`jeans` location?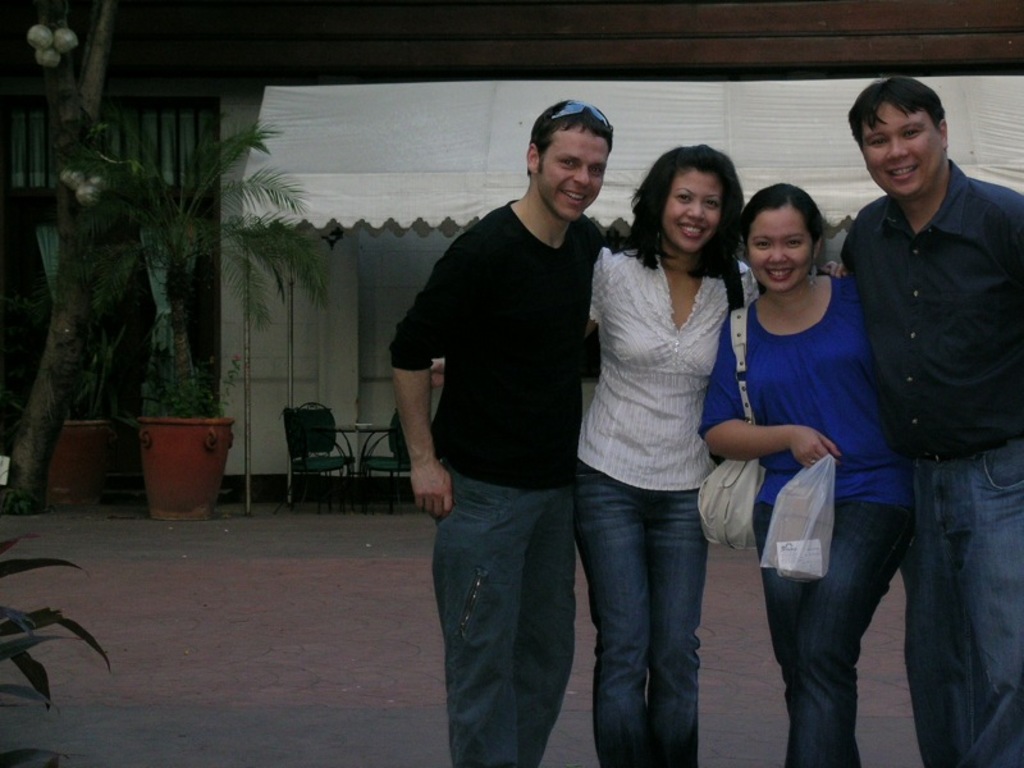
detection(901, 438, 1023, 767)
